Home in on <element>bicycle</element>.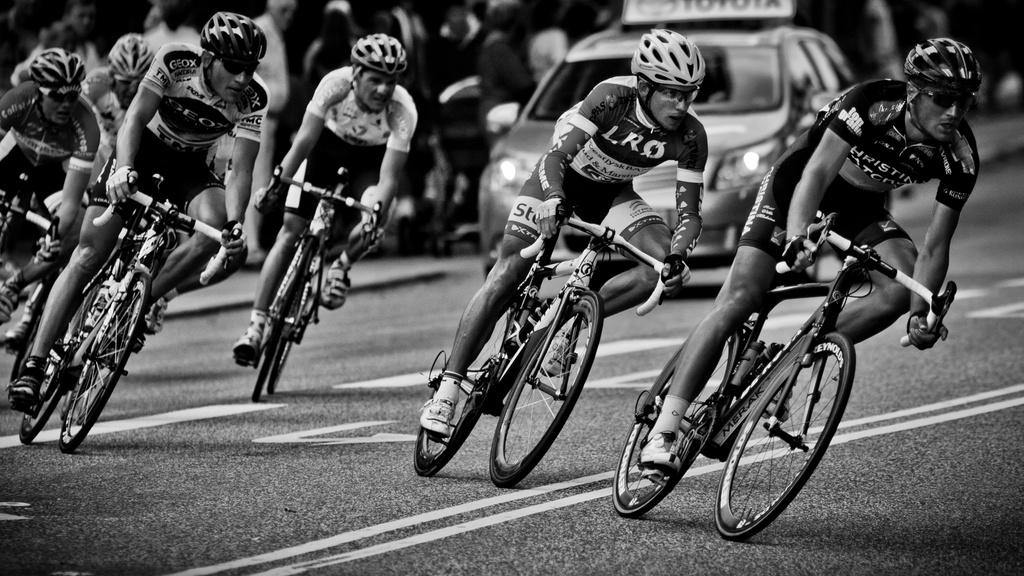
Homed in at (19, 173, 243, 451).
